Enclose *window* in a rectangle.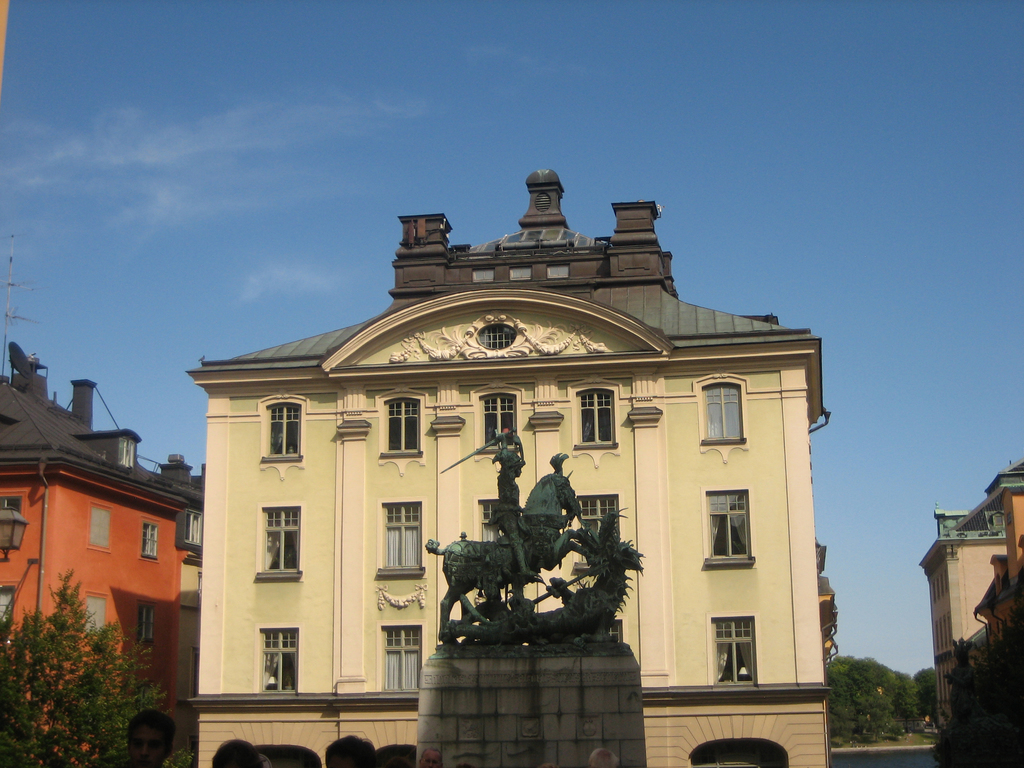
BBox(371, 495, 426, 580).
